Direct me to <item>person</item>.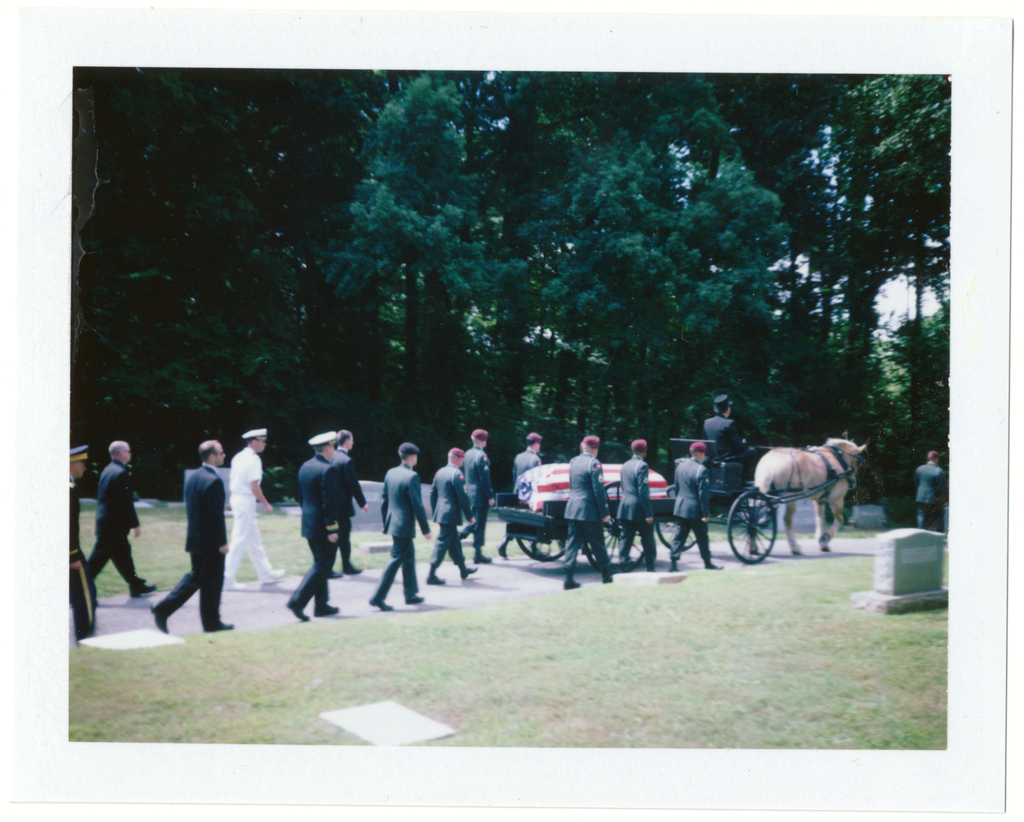
Direction: pyautogui.locateOnScreen(69, 443, 97, 640).
